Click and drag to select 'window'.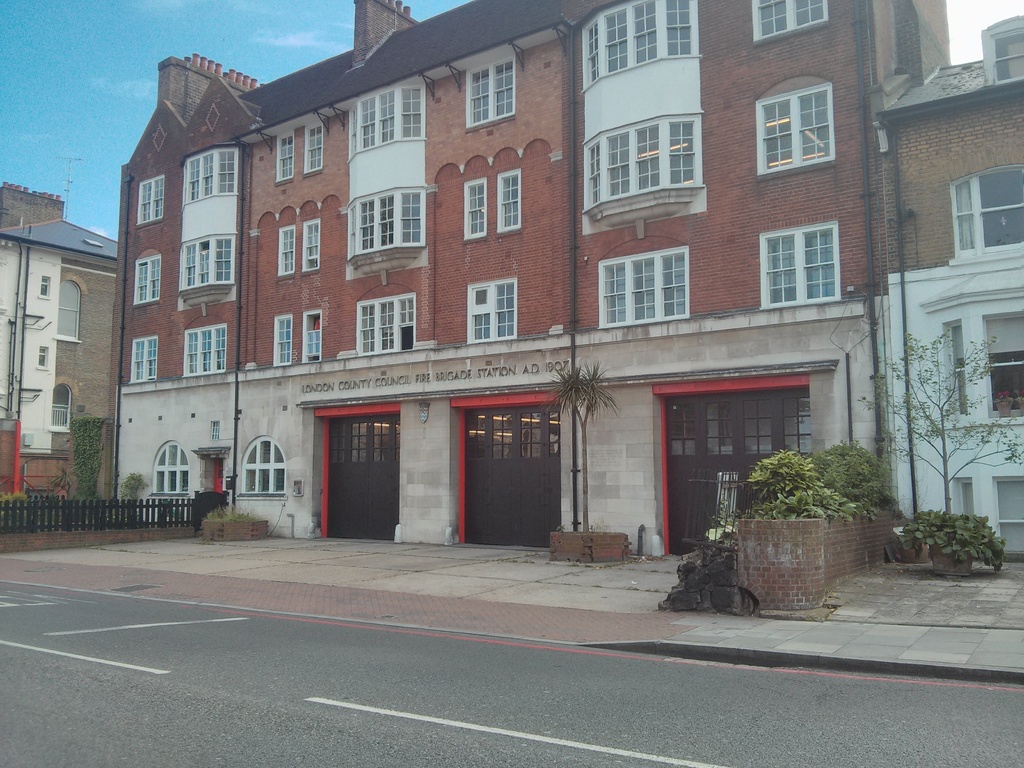
Selection: box=[131, 335, 159, 381].
